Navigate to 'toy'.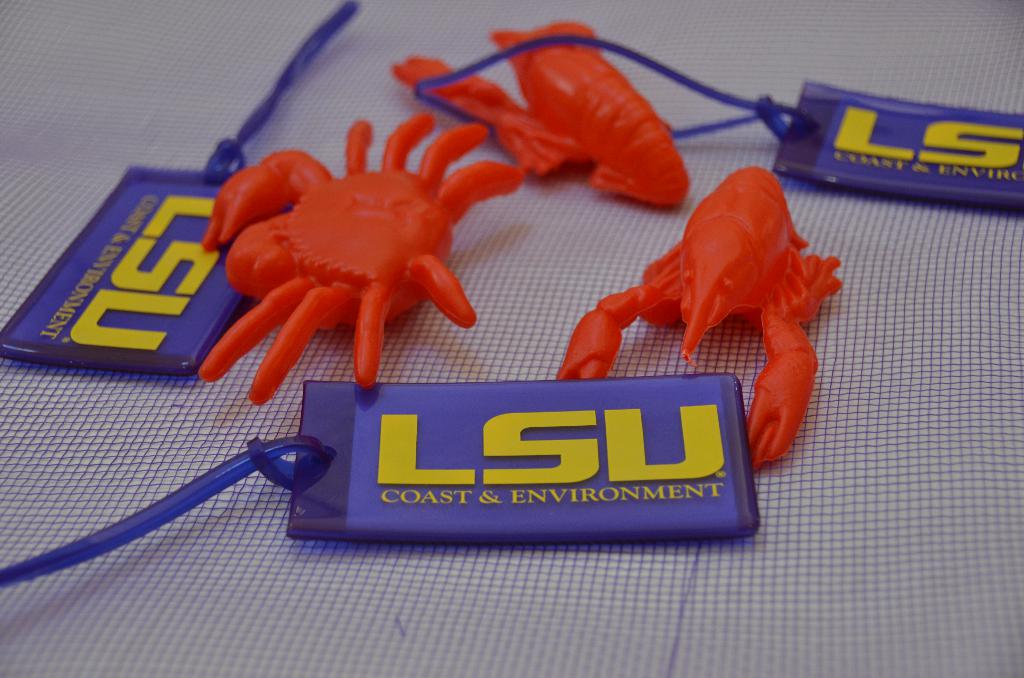
Navigation target: Rect(557, 161, 844, 474).
